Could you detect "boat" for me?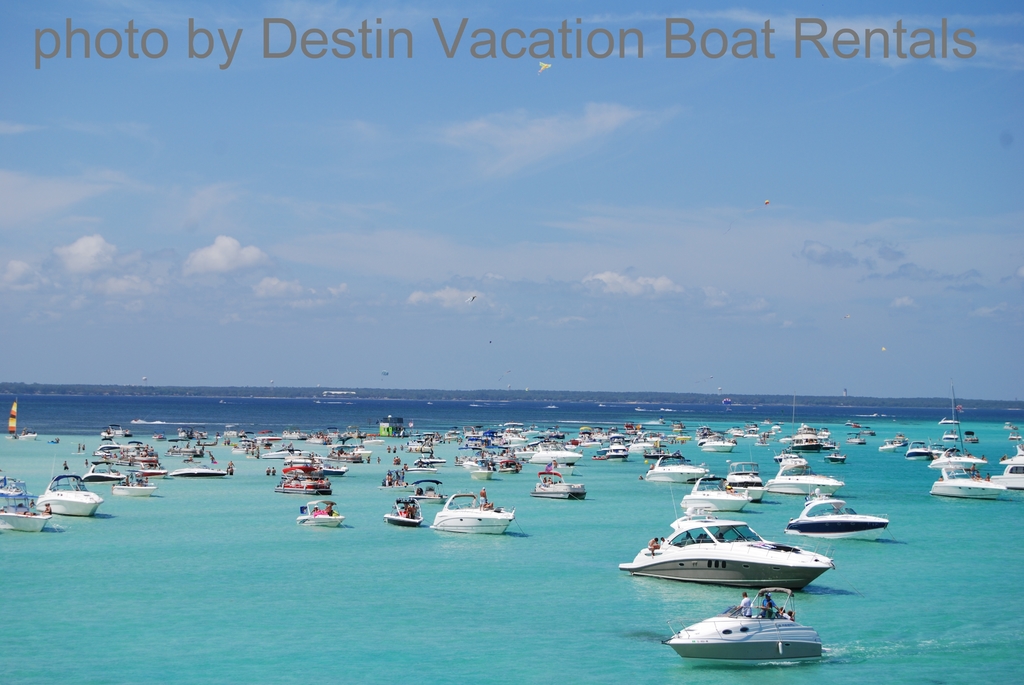
Detection result: [left=89, top=452, right=132, bottom=478].
